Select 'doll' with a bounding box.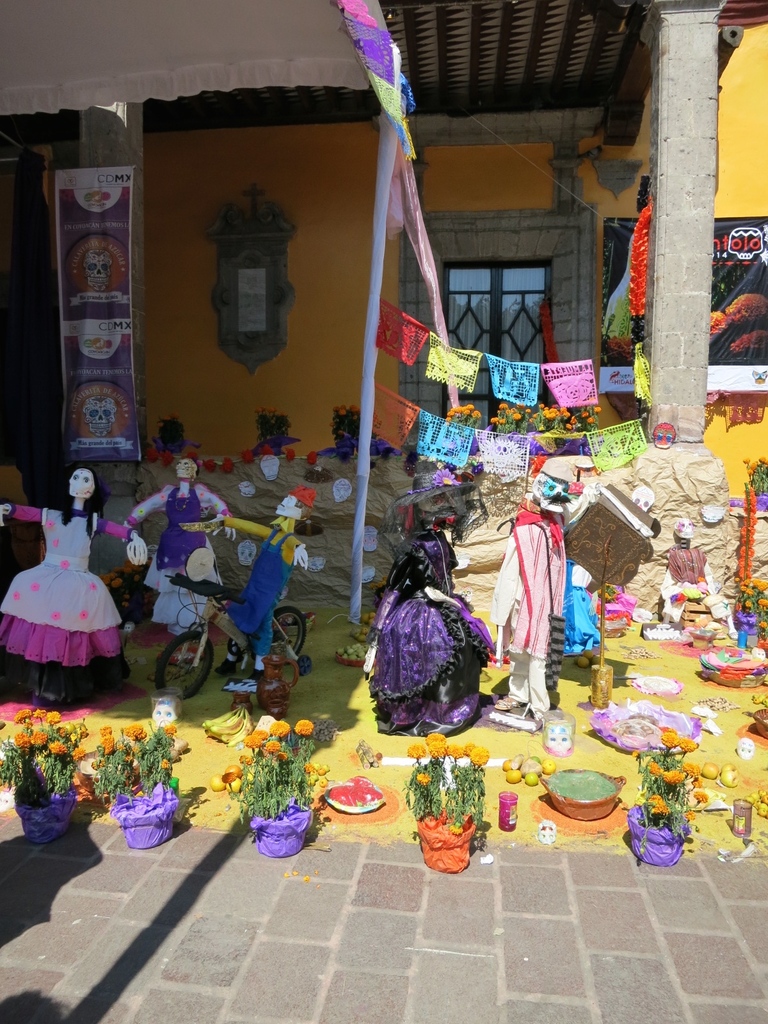
x1=230, y1=488, x2=312, y2=673.
